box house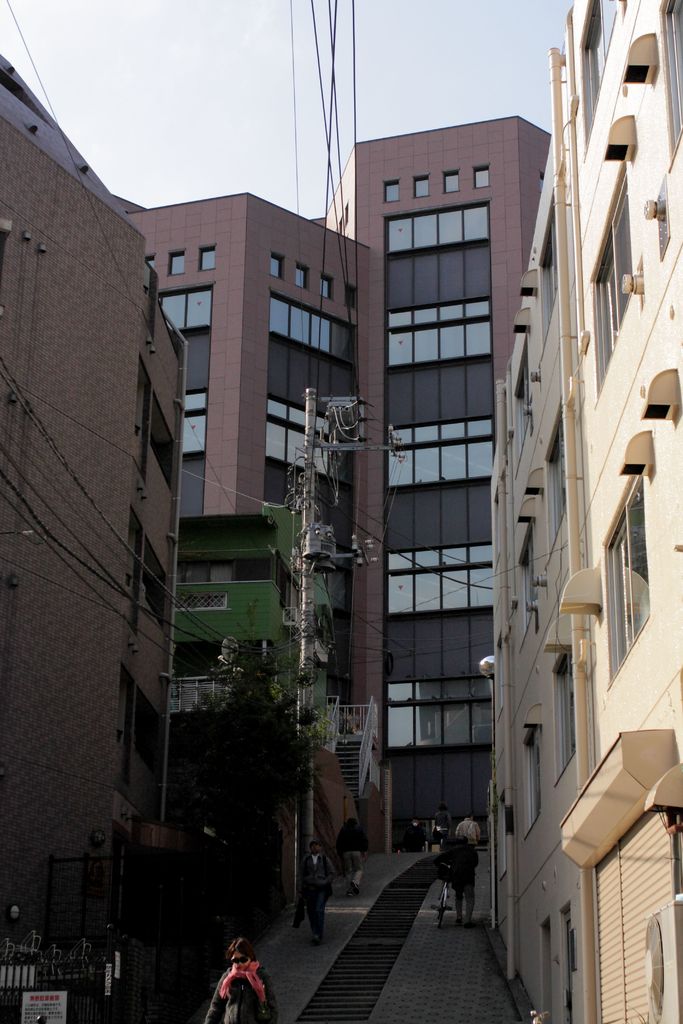
{"x1": 340, "y1": 99, "x2": 533, "y2": 934}
